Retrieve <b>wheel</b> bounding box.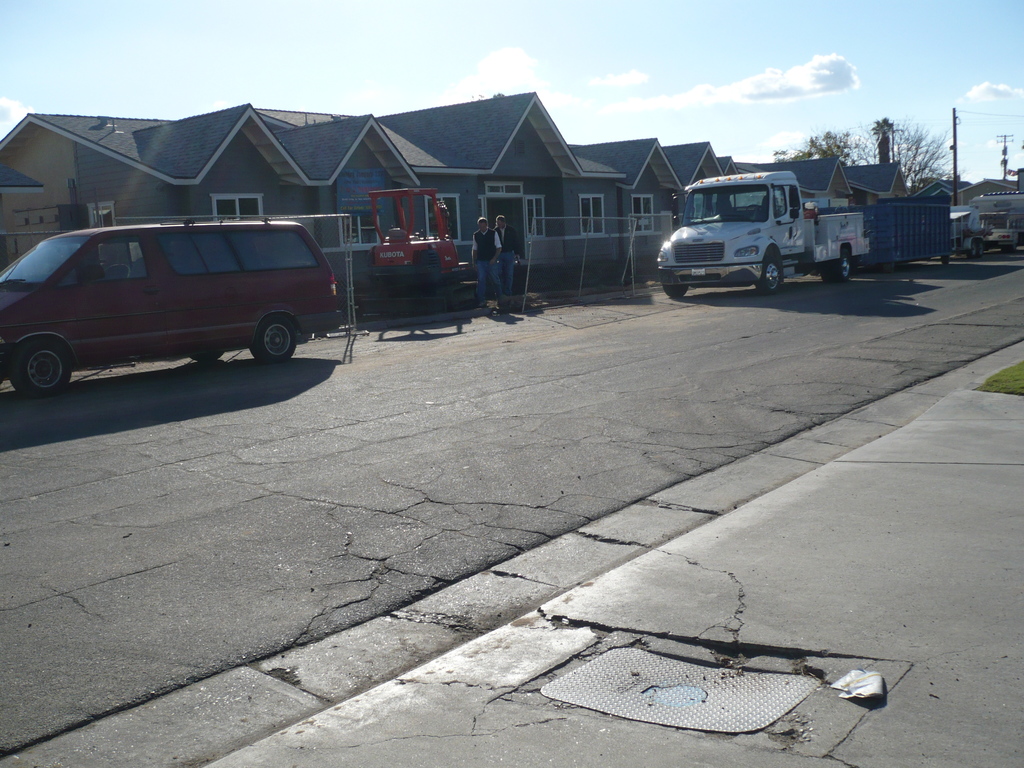
Bounding box: <box>941,255,952,264</box>.
